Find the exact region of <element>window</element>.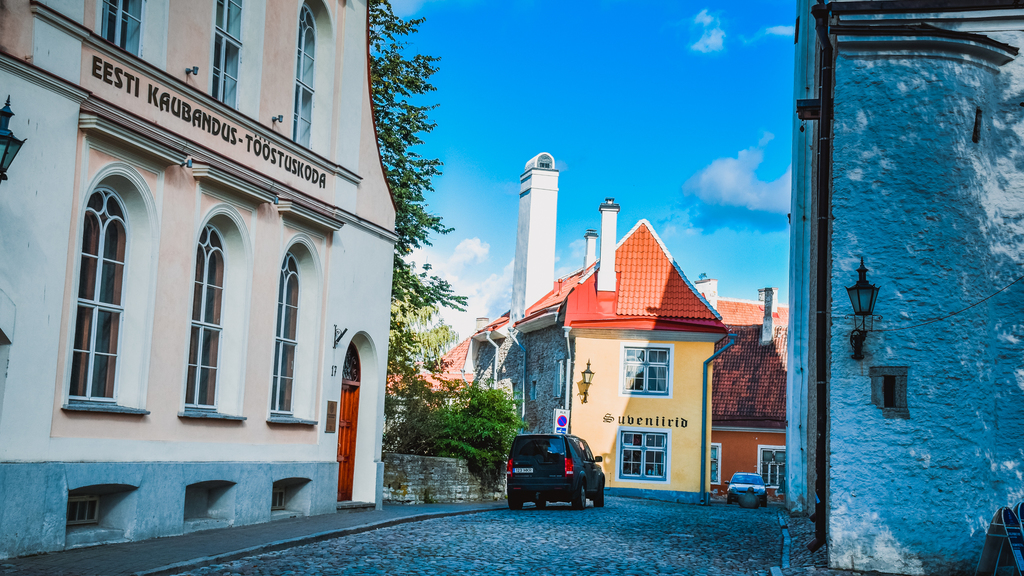
Exact region: box=[60, 161, 166, 408].
